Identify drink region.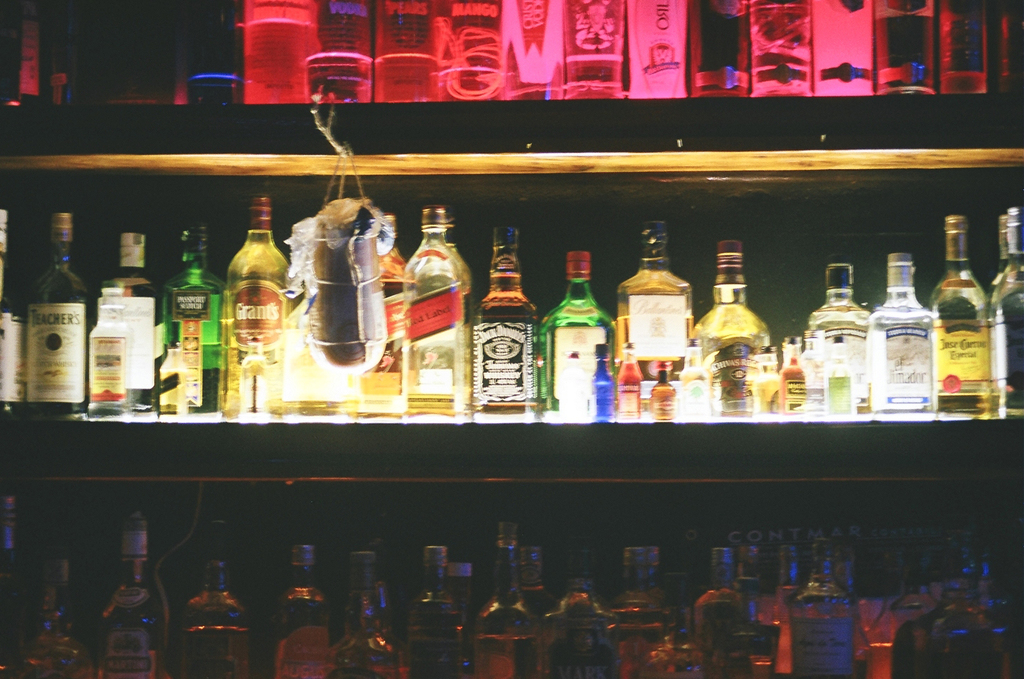
Region: [877,0,934,94].
